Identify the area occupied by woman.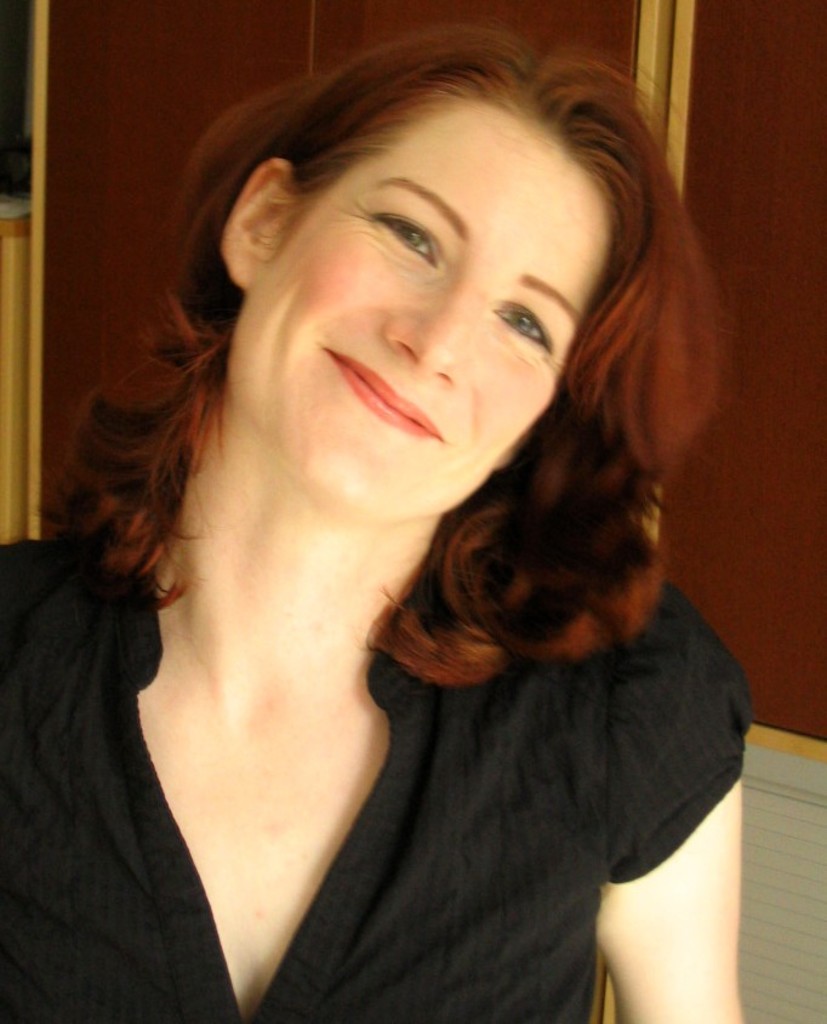
Area: 0:38:742:1023.
